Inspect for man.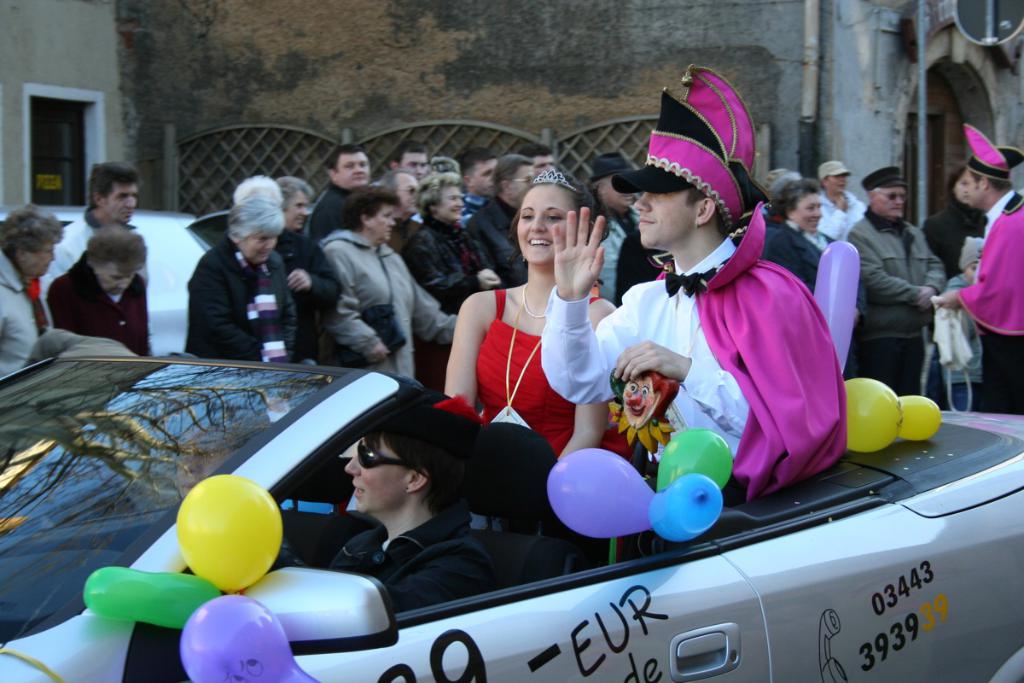
Inspection: (539, 61, 847, 502).
